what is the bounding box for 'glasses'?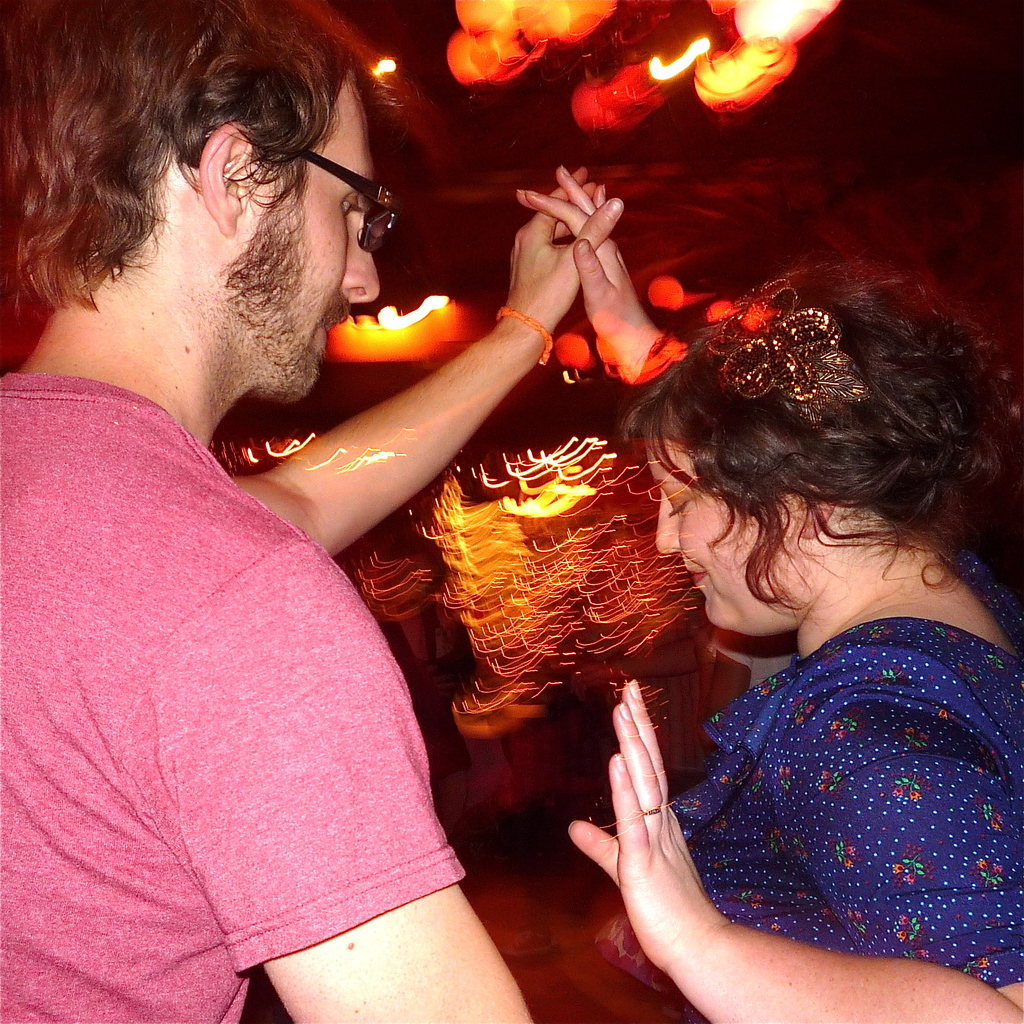
l=271, t=119, r=404, b=232.
